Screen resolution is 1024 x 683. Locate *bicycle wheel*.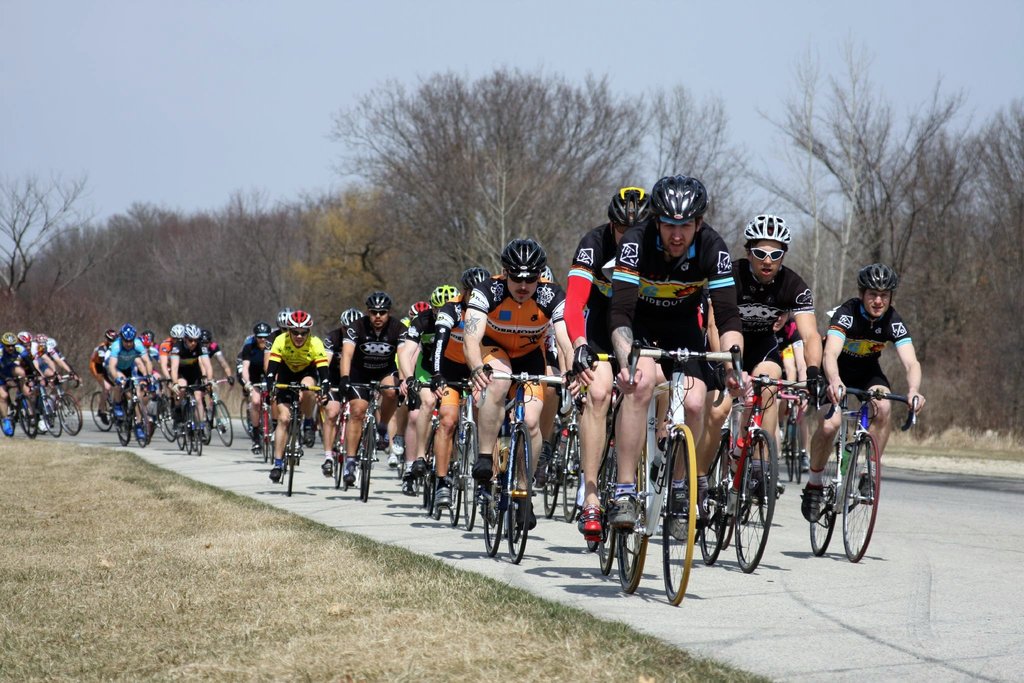
box(458, 424, 477, 529).
